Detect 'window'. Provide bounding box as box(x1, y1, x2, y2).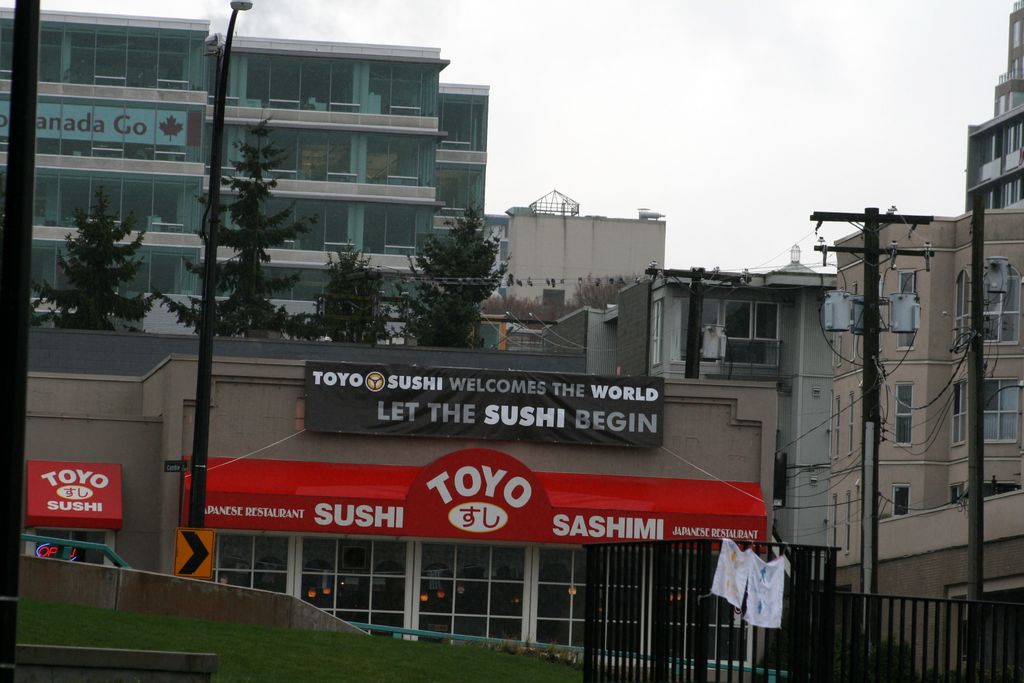
box(1009, 21, 1021, 49).
